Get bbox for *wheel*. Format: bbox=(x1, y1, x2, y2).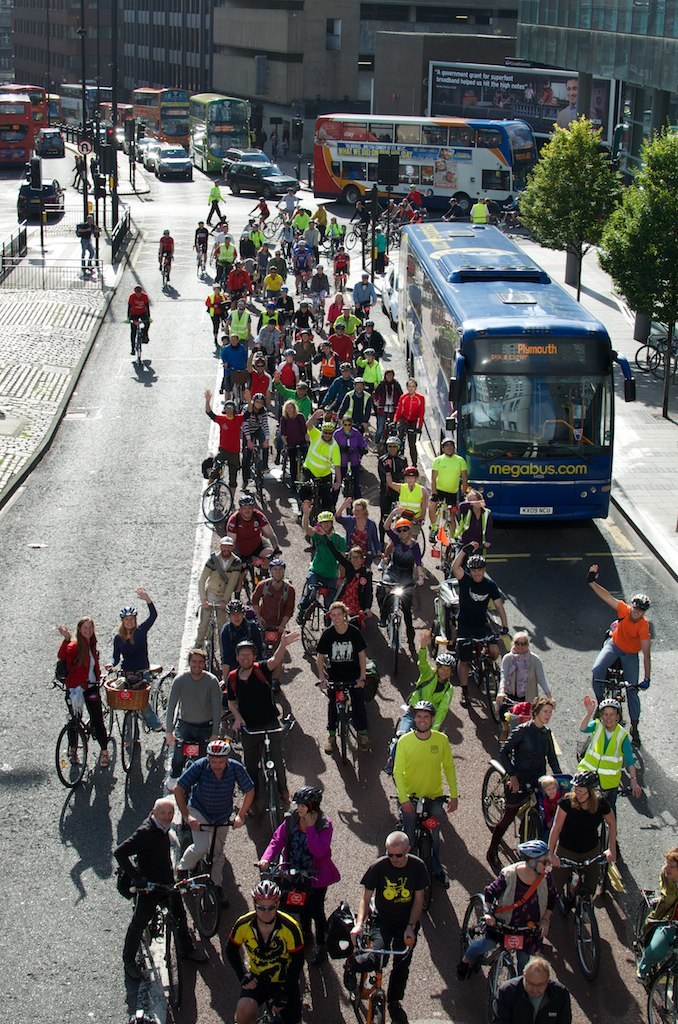
bbox=(635, 344, 658, 370).
